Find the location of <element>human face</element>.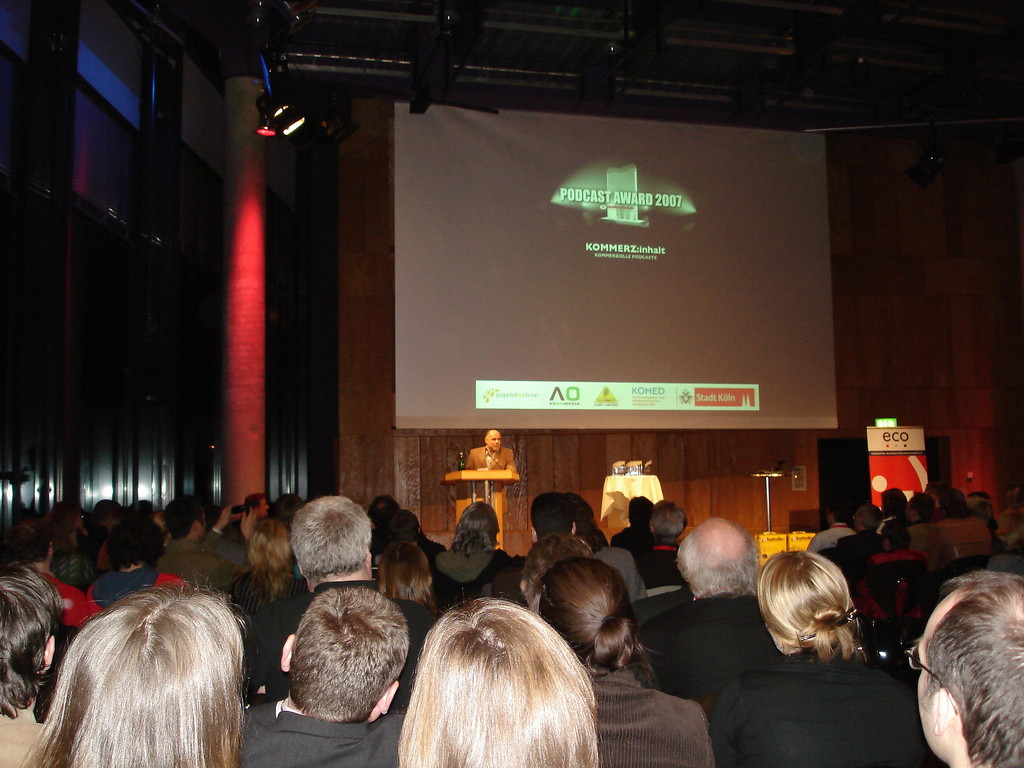
Location: {"left": 258, "top": 498, "right": 270, "bottom": 519}.
